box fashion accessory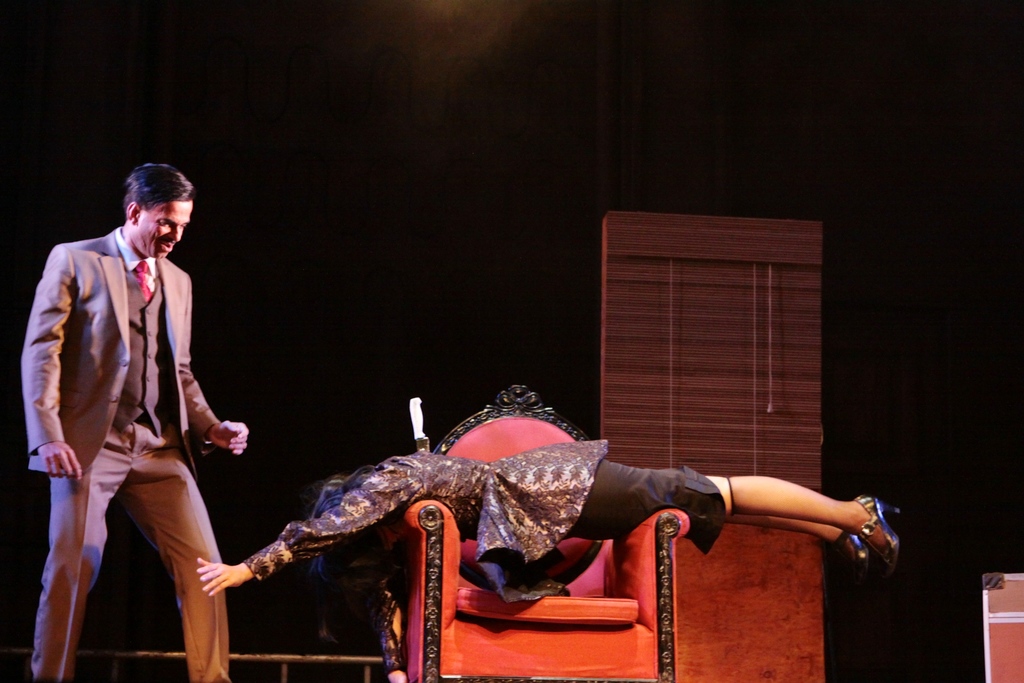
l=860, t=494, r=906, b=580
